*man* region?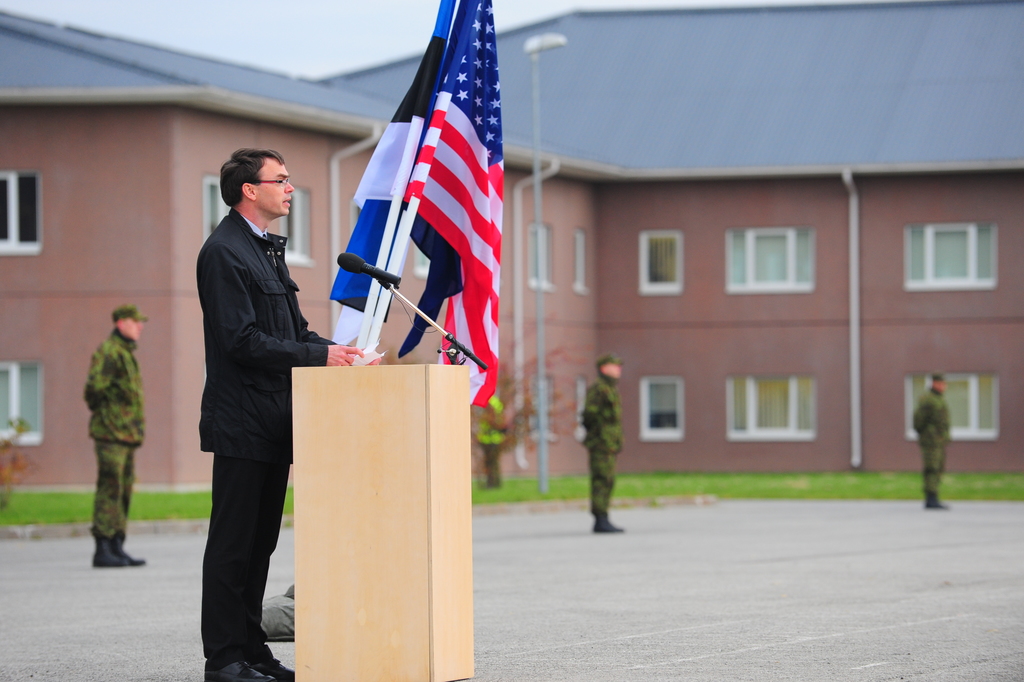
<region>583, 354, 625, 534</region>
